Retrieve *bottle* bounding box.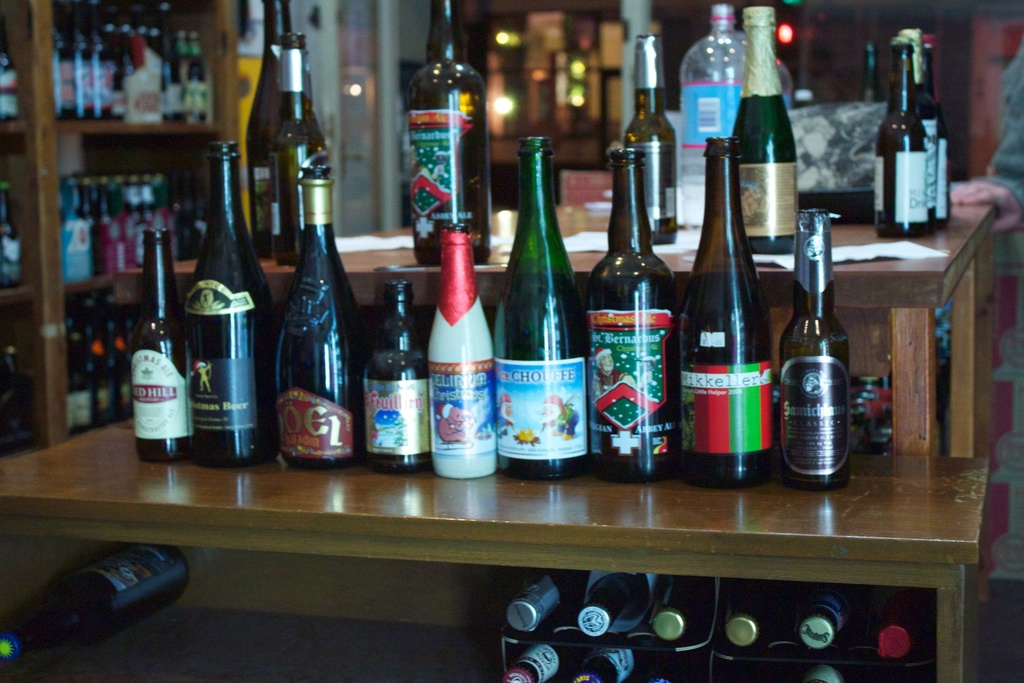
Bounding box: 875 620 939 665.
